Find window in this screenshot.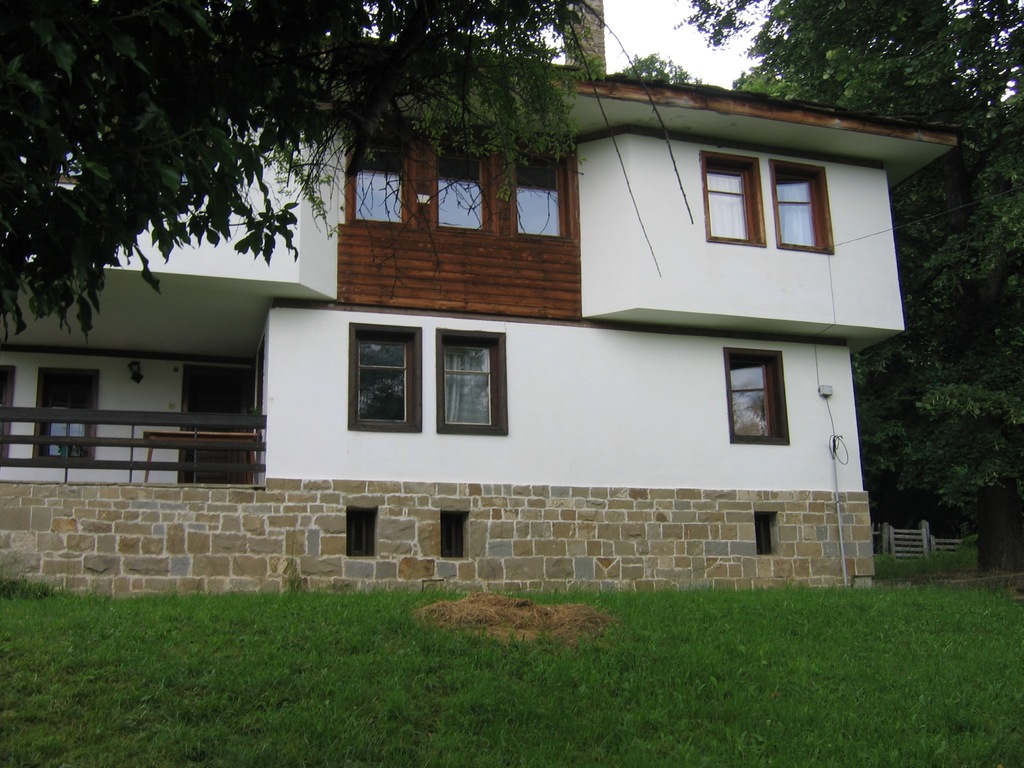
The bounding box for window is 755 510 782 552.
